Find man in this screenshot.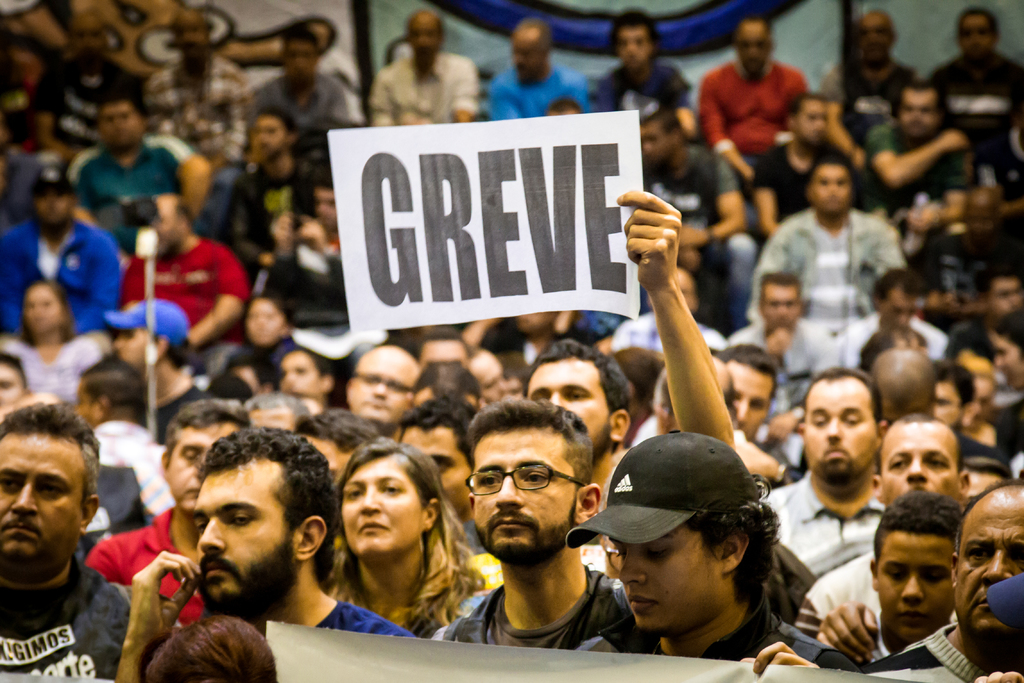
The bounding box for man is x1=616 y1=267 x2=727 y2=344.
